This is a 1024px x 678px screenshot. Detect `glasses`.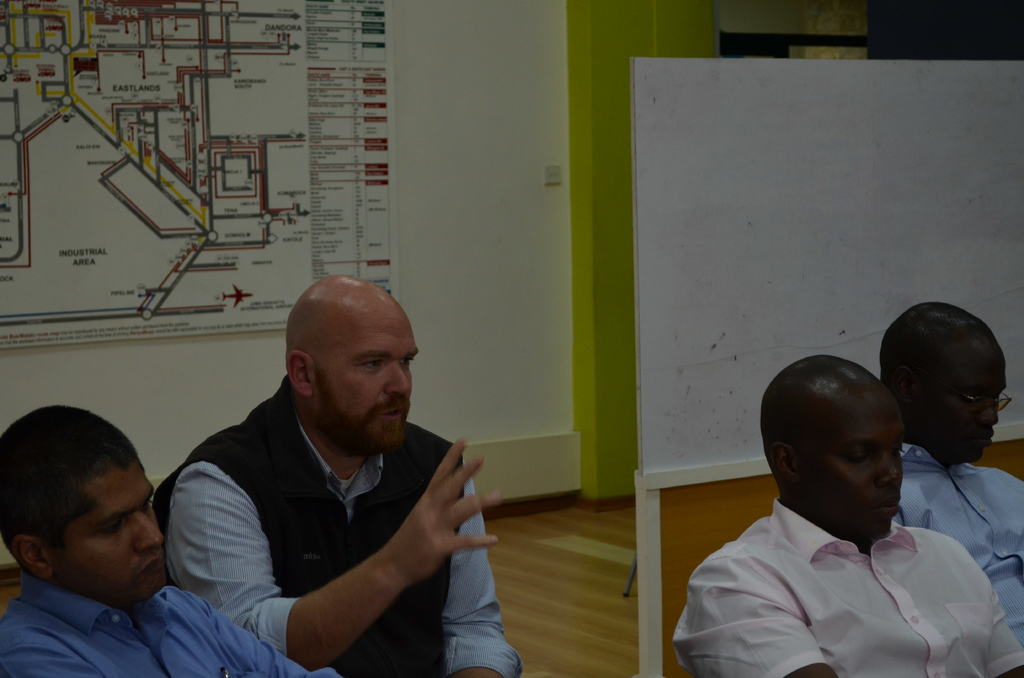
(956,387,1014,414).
